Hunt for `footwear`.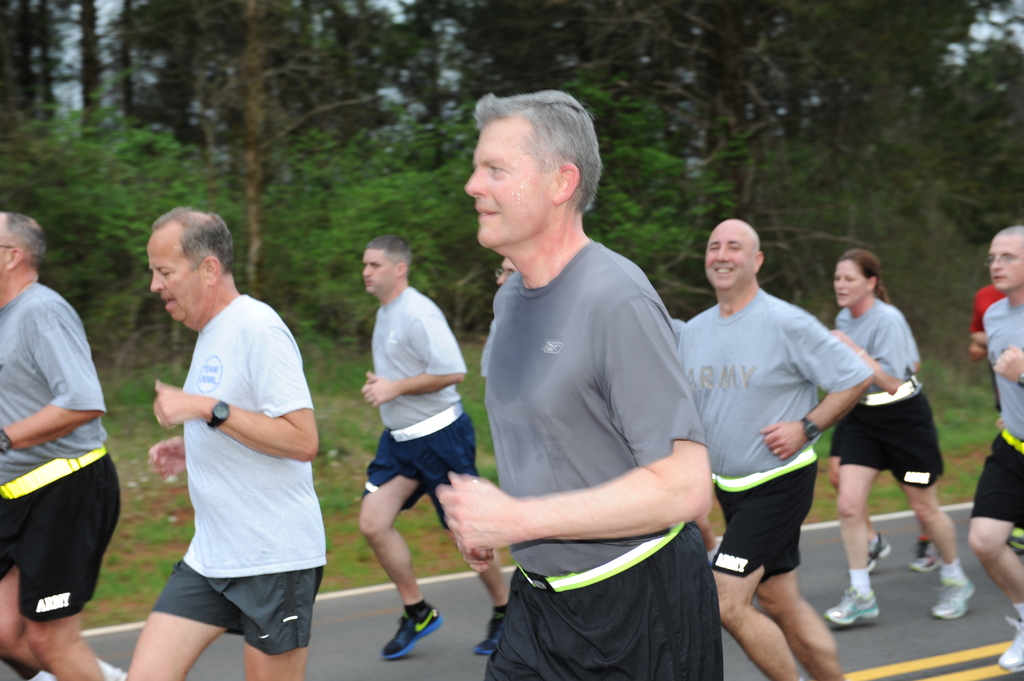
Hunted down at (x1=856, y1=531, x2=893, y2=575).
